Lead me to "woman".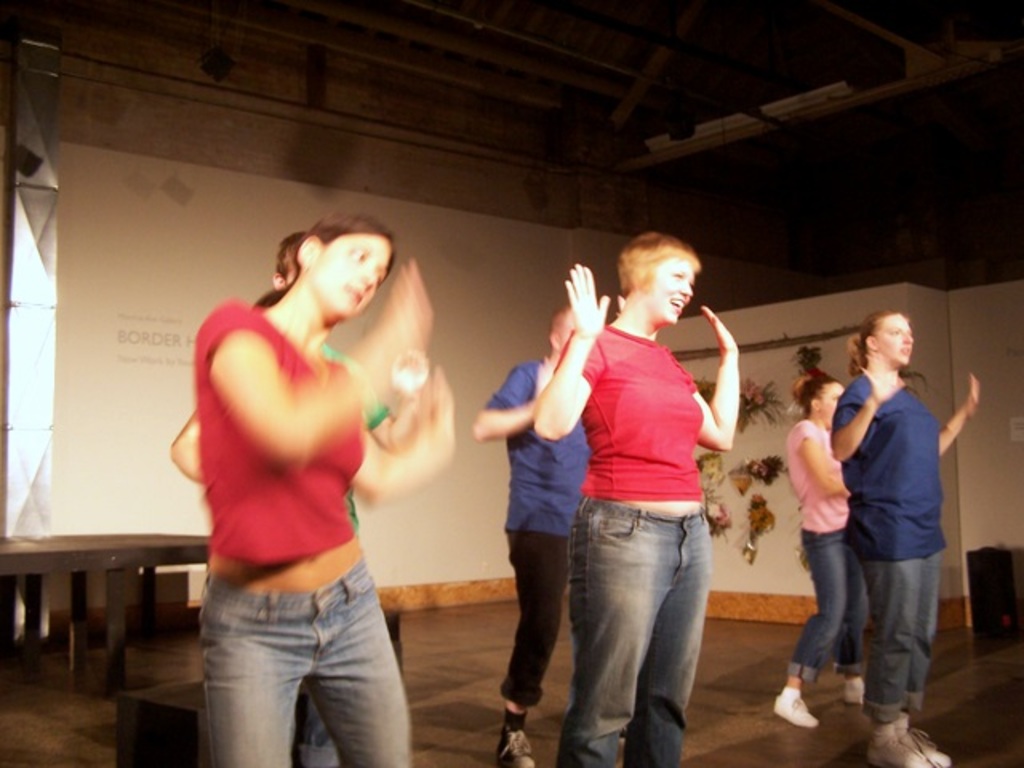
Lead to select_region(190, 210, 453, 766).
